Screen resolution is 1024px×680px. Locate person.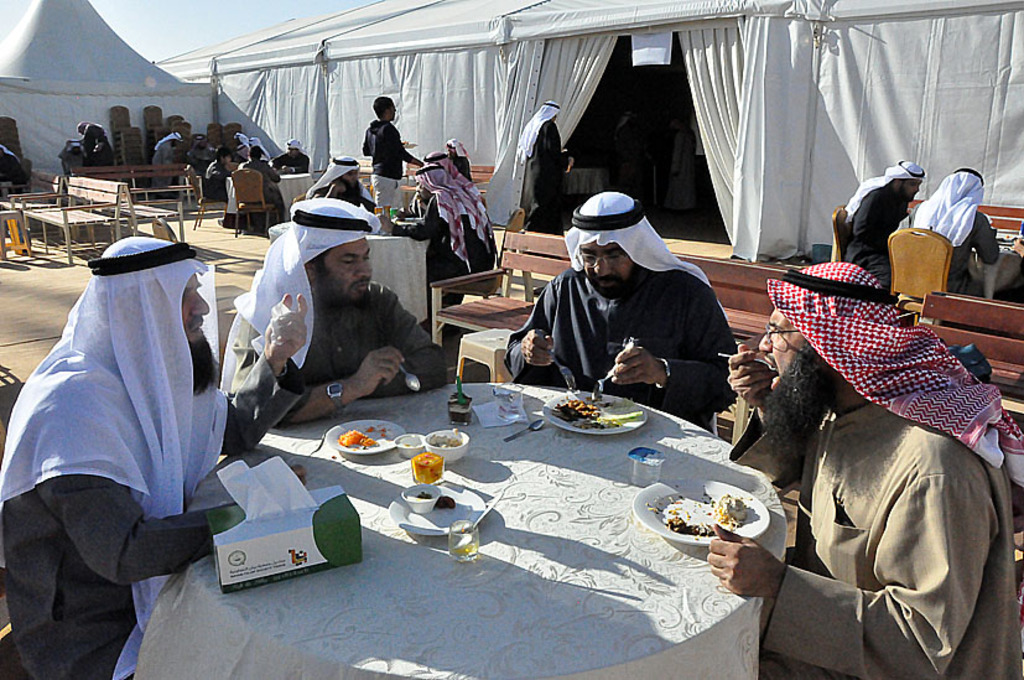
rect(220, 193, 448, 425).
